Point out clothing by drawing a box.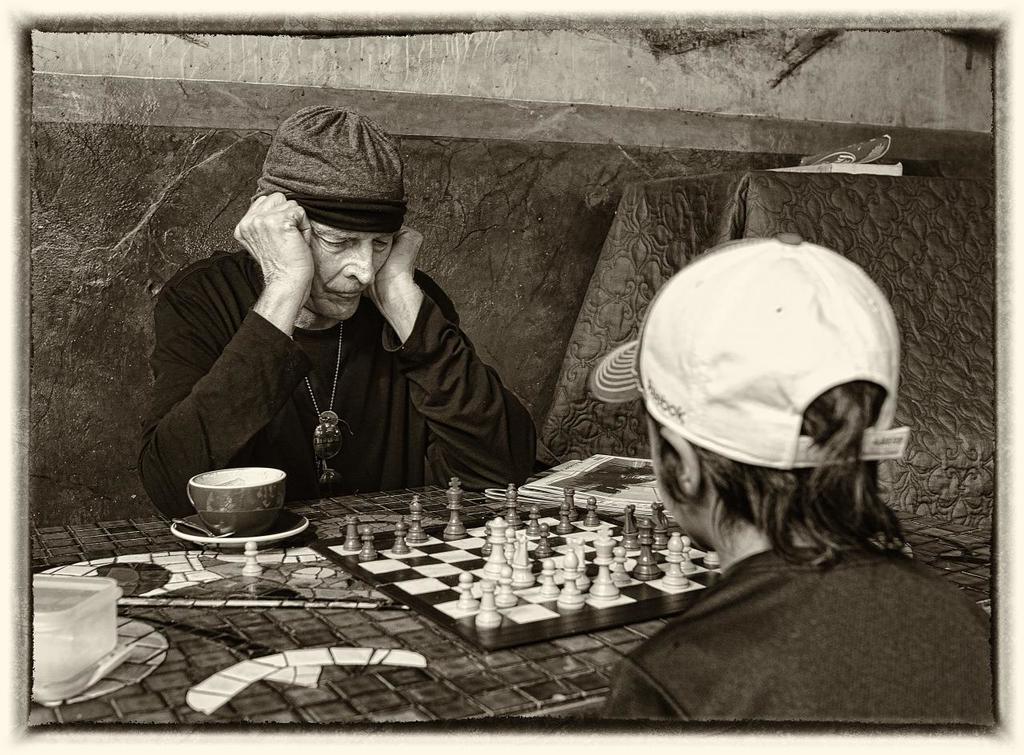
Rect(125, 194, 539, 510).
